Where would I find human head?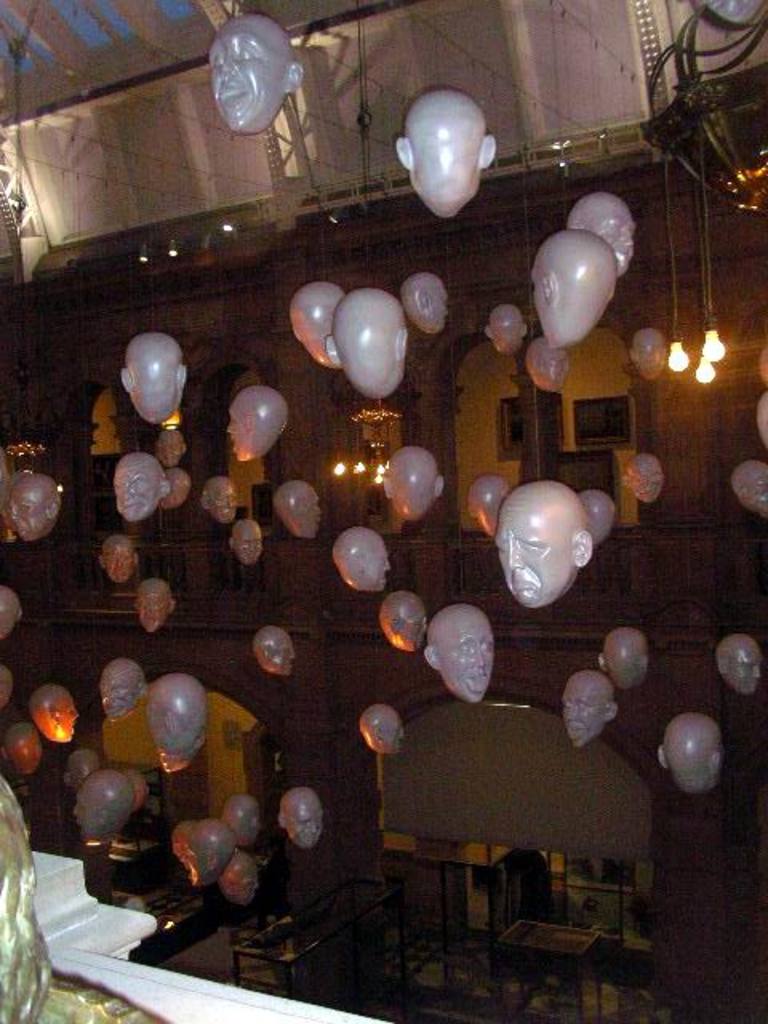
At l=490, t=302, r=530, b=349.
